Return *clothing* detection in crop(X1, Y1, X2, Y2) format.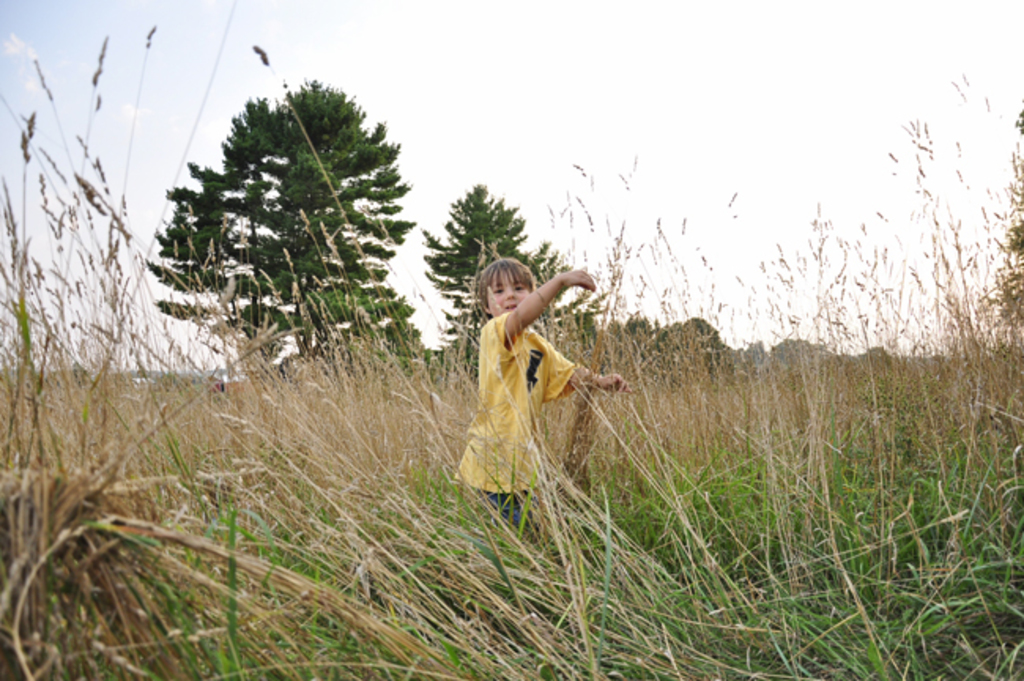
crop(455, 262, 608, 512).
